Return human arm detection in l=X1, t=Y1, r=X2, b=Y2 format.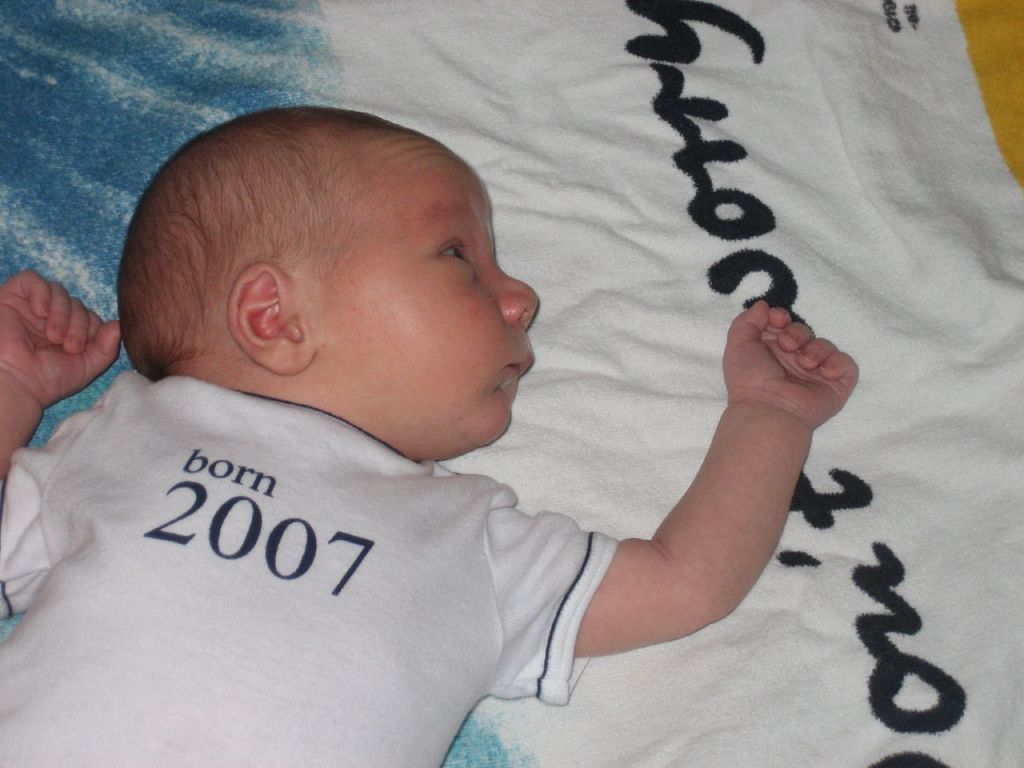
l=0, t=263, r=126, b=629.
